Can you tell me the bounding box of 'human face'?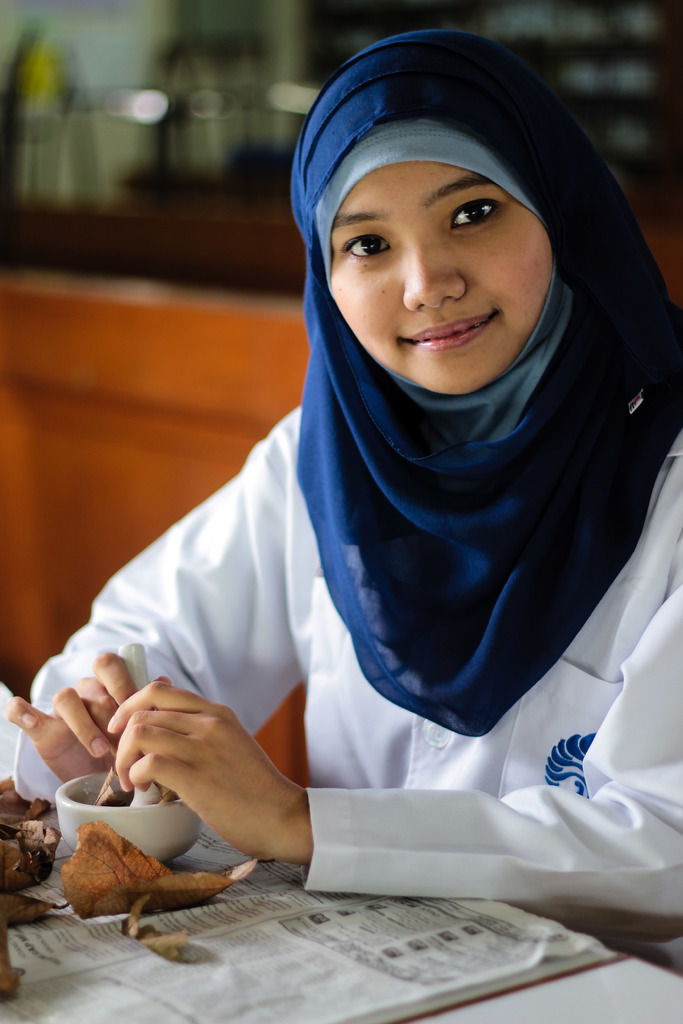
(328,176,547,389).
